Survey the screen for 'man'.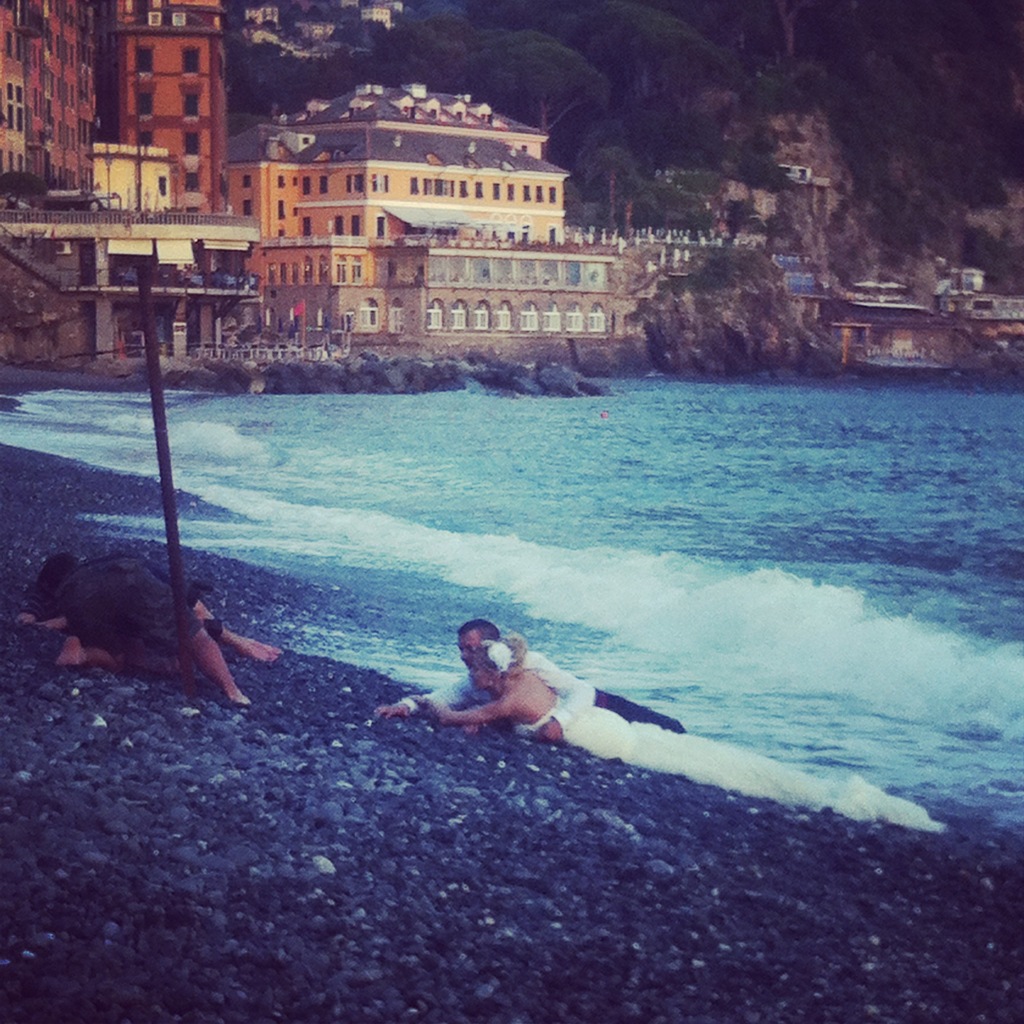
Survey found: l=19, t=551, r=280, b=662.
